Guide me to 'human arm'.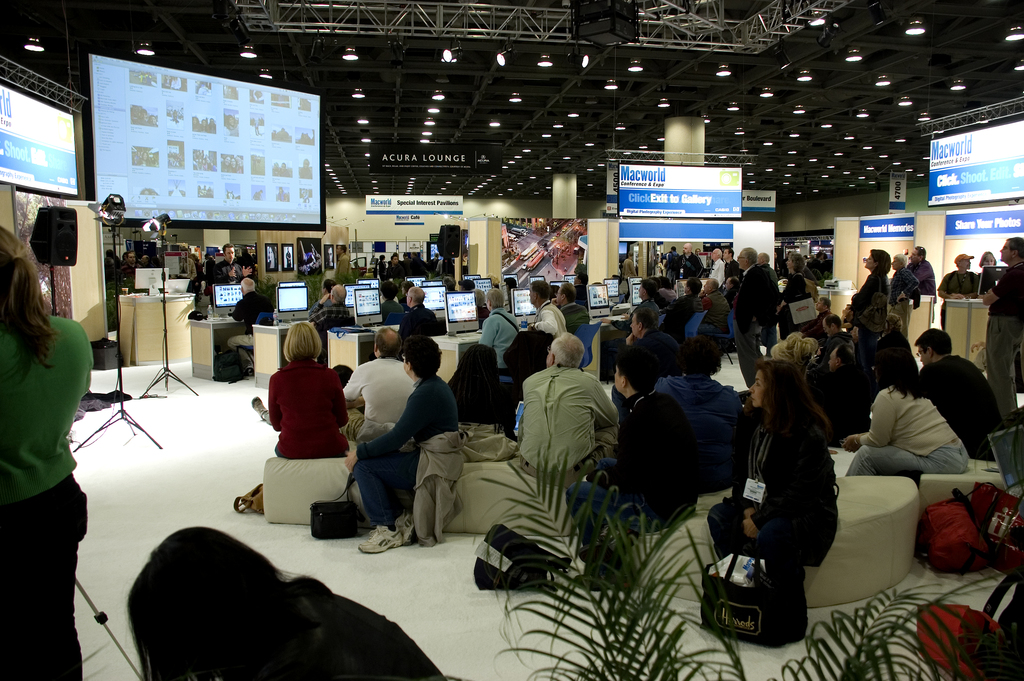
Guidance: [743,439,812,541].
